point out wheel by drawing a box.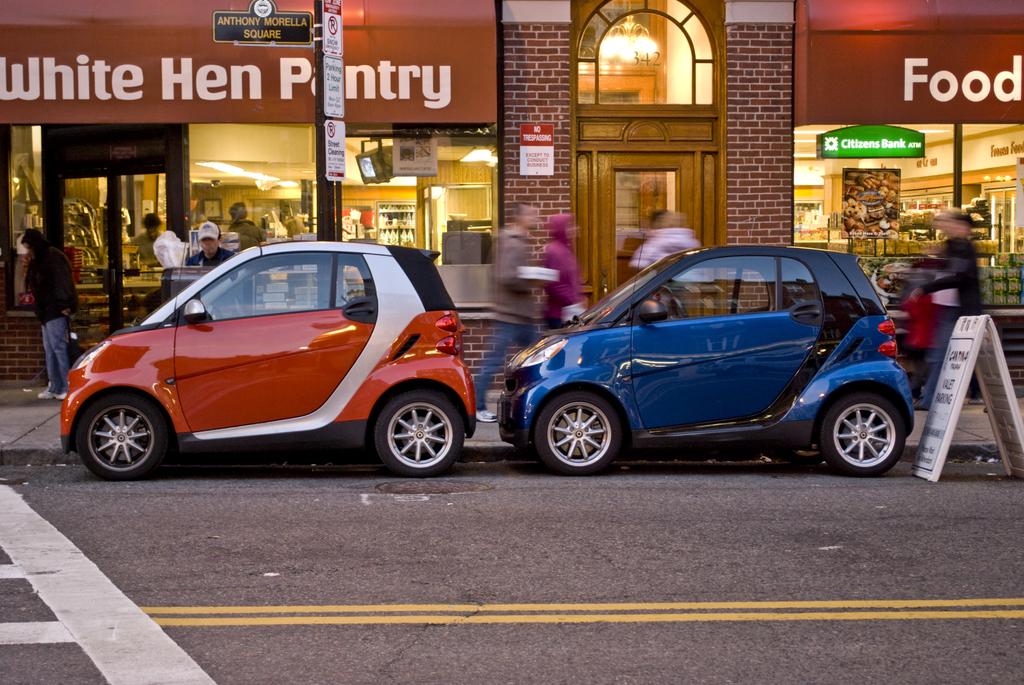
x1=824, y1=391, x2=909, y2=477.
